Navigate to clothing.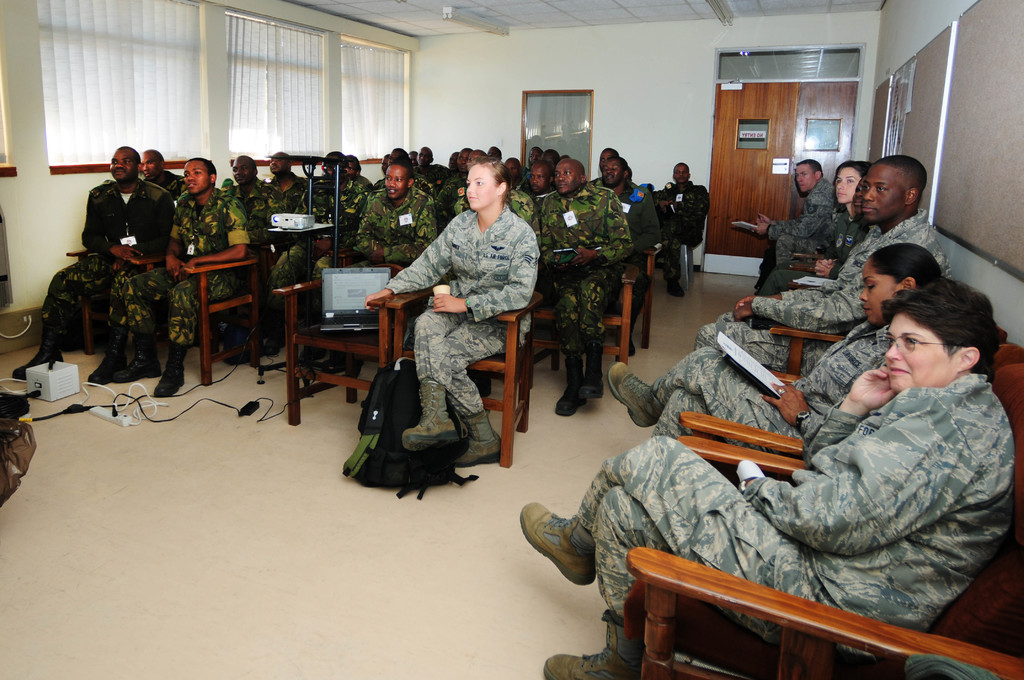
Navigation target: [268, 175, 306, 211].
